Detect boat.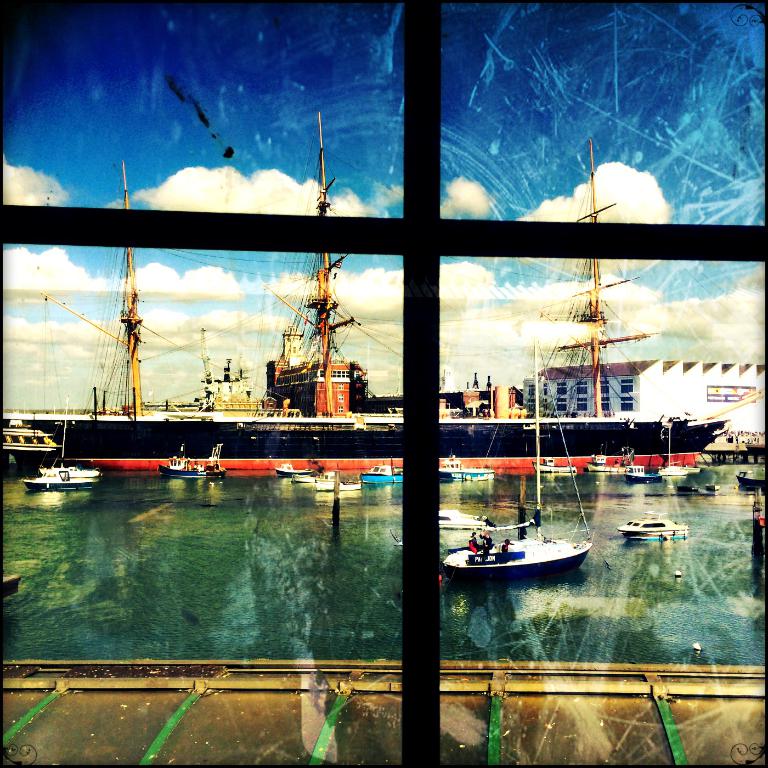
Detected at (left=736, top=468, right=767, bottom=486).
